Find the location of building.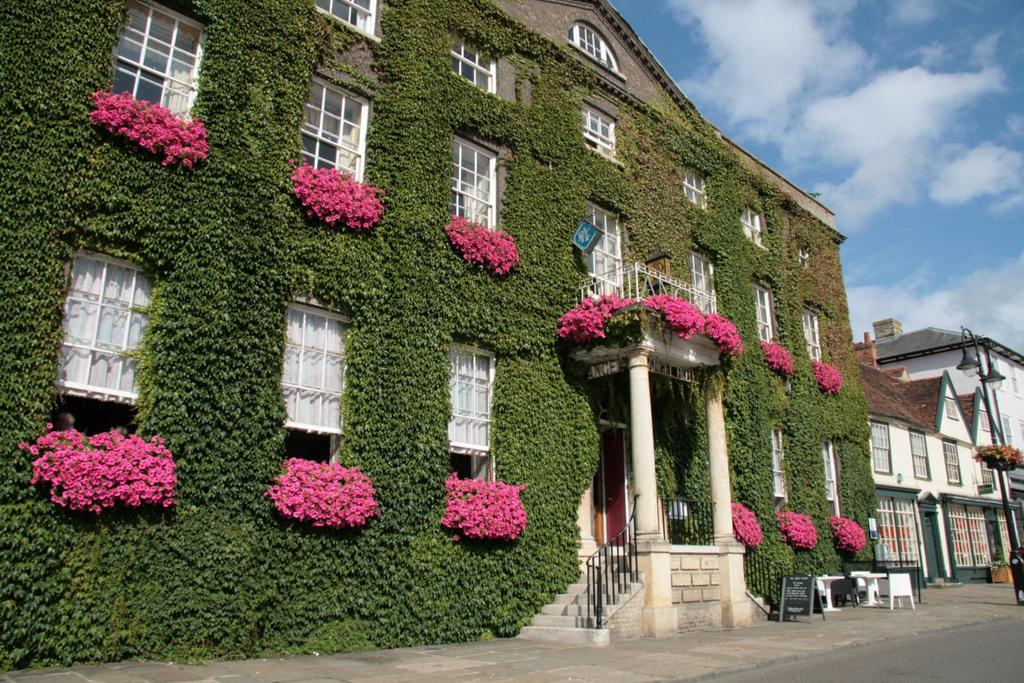
Location: pyautogui.locateOnScreen(0, 0, 851, 673).
